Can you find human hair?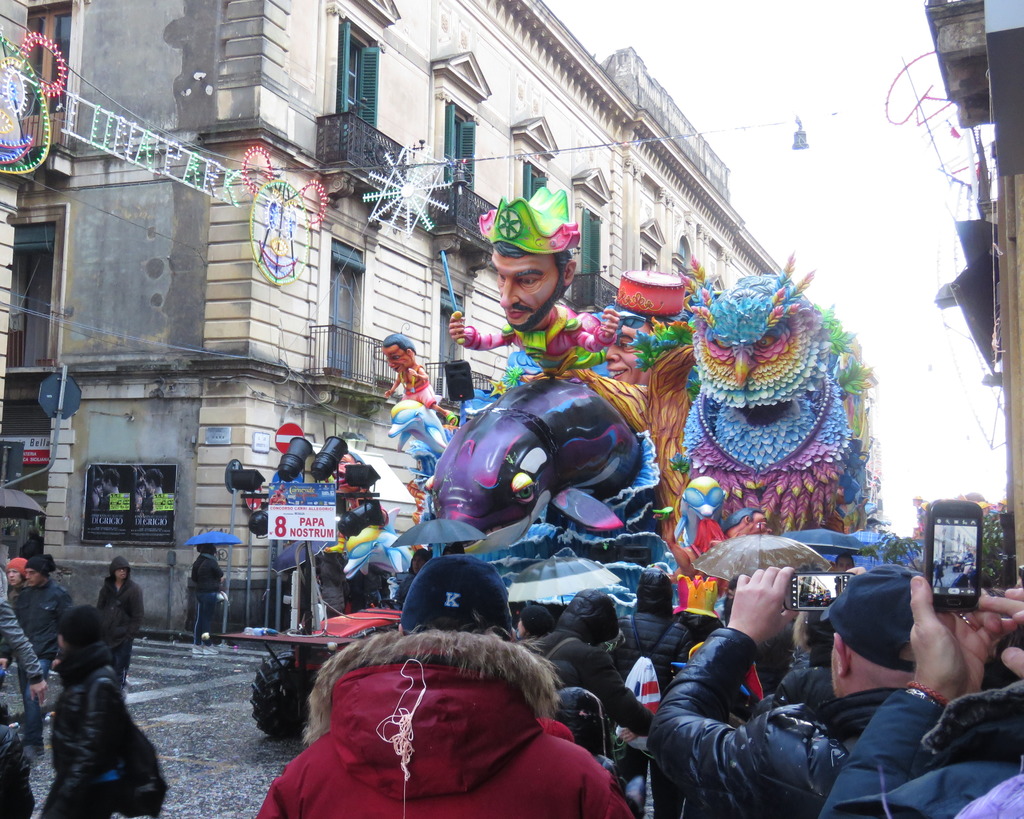
Yes, bounding box: 383:331:419:353.
